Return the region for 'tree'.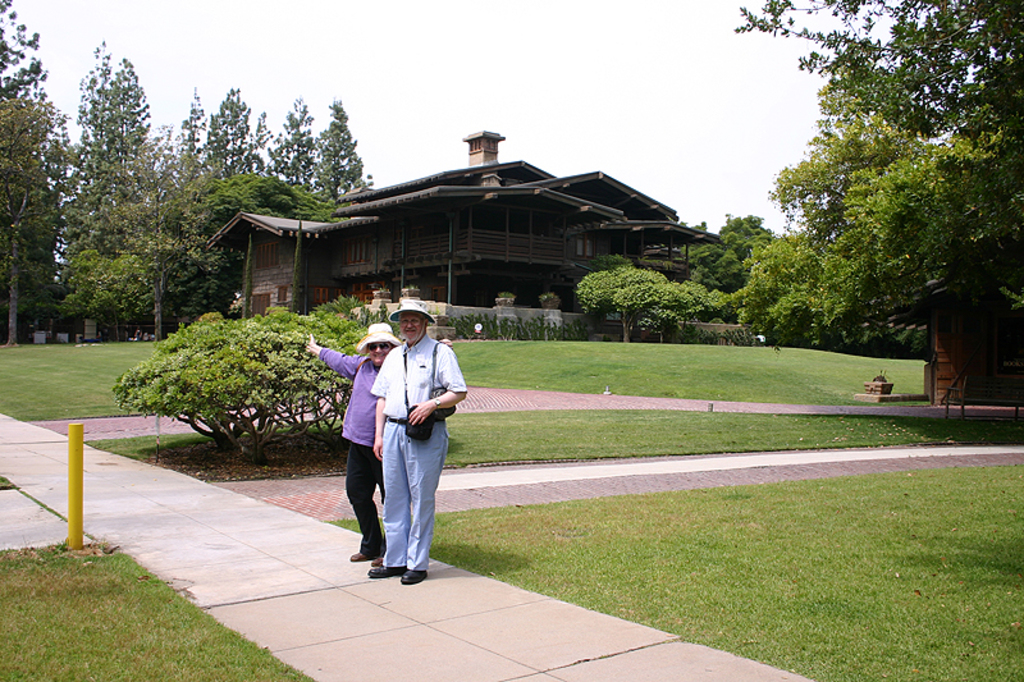
(x1=0, y1=95, x2=79, y2=352).
